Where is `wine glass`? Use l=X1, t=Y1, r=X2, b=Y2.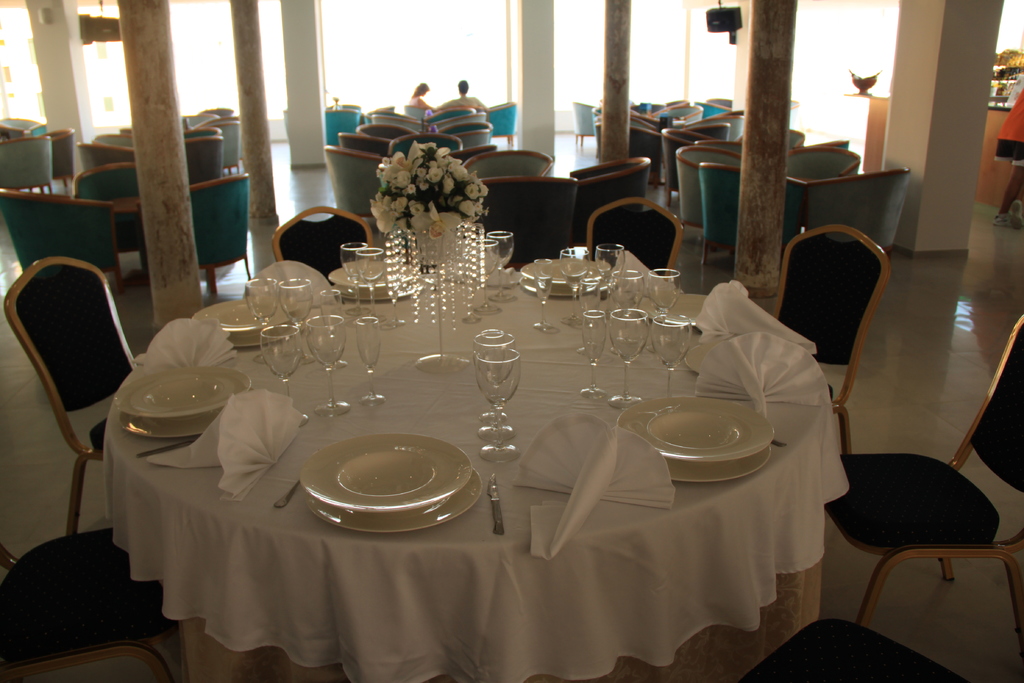
l=582, t=314, r=607, b=399.
